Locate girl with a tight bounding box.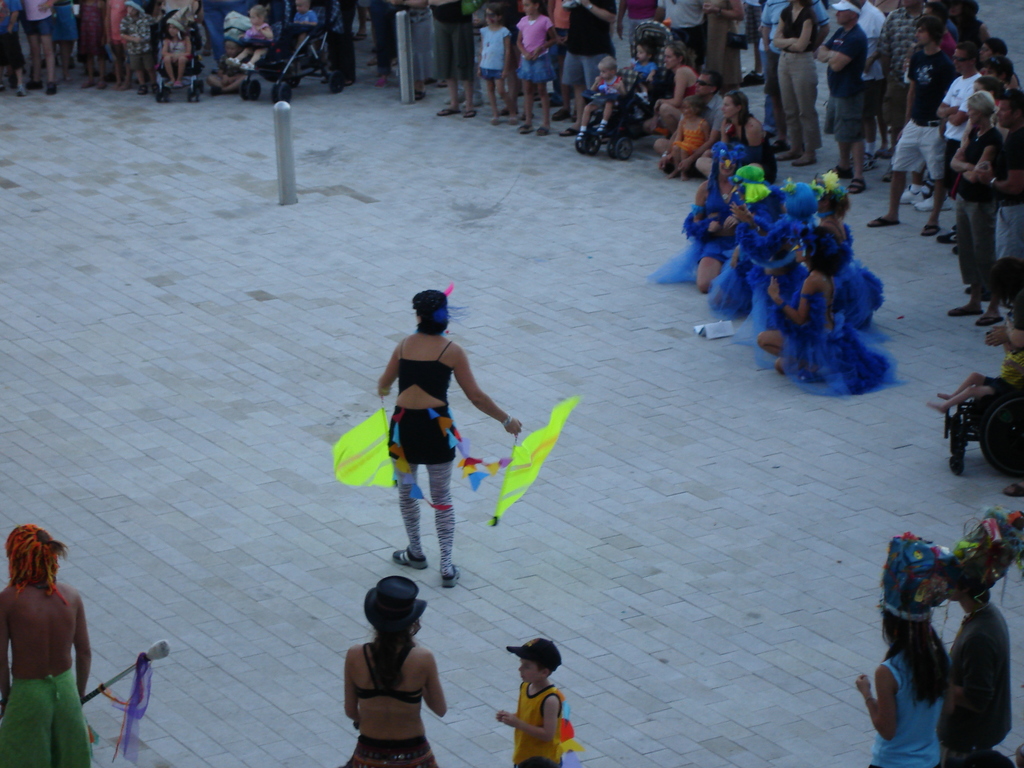
[x1=755, y1=228, x2=897, y2=399].
